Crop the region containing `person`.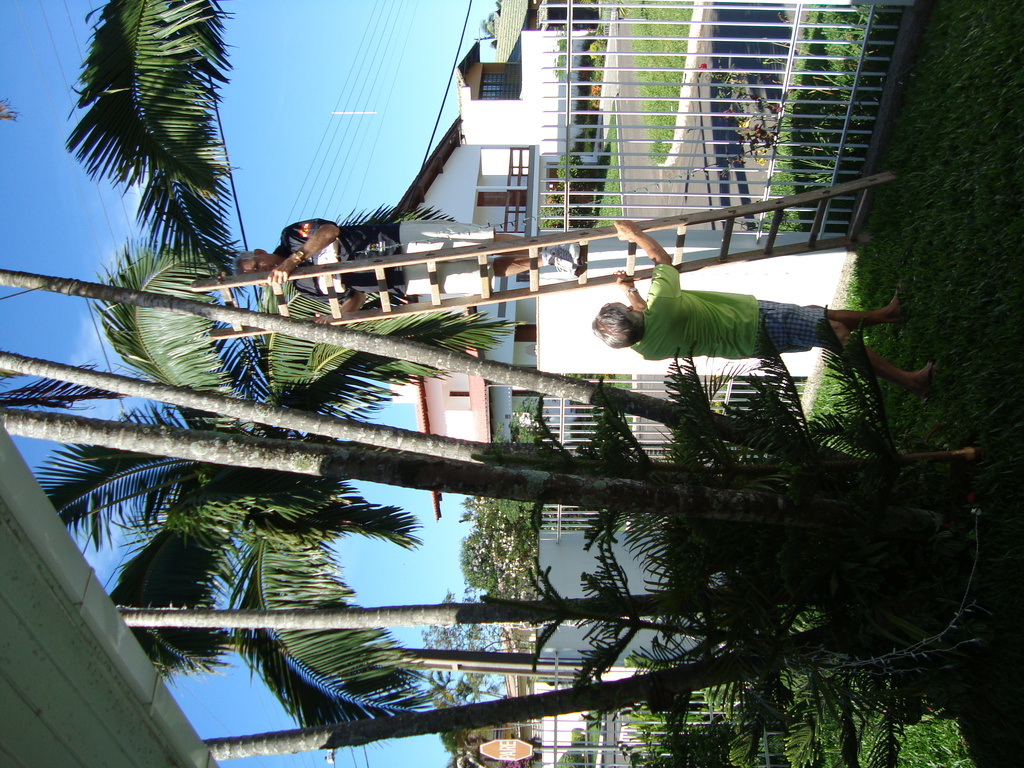
Crop region: box(610, 239, 882, 396).
